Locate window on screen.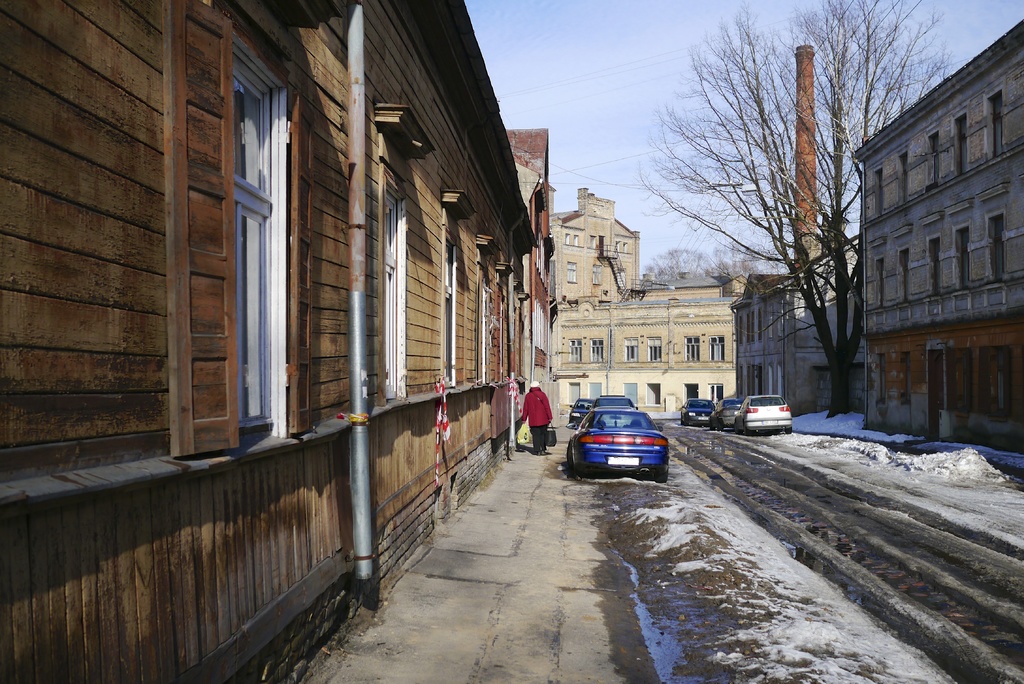
On screen at <bbox>927, 129, 938, 190</bbox>.
